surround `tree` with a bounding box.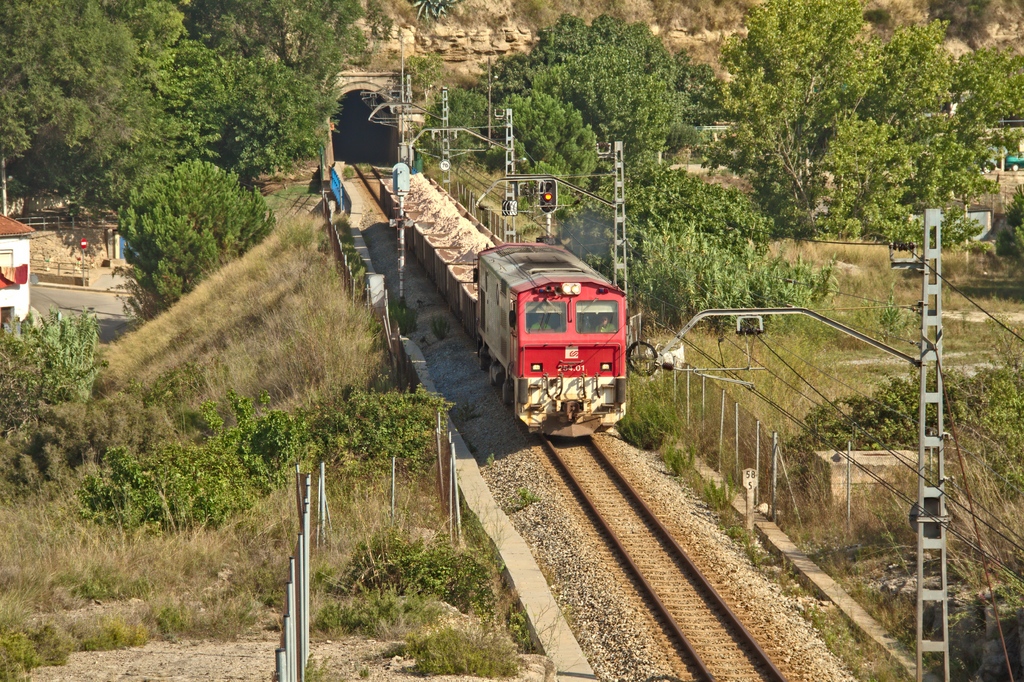
rect(113, 153, 271, 317).
